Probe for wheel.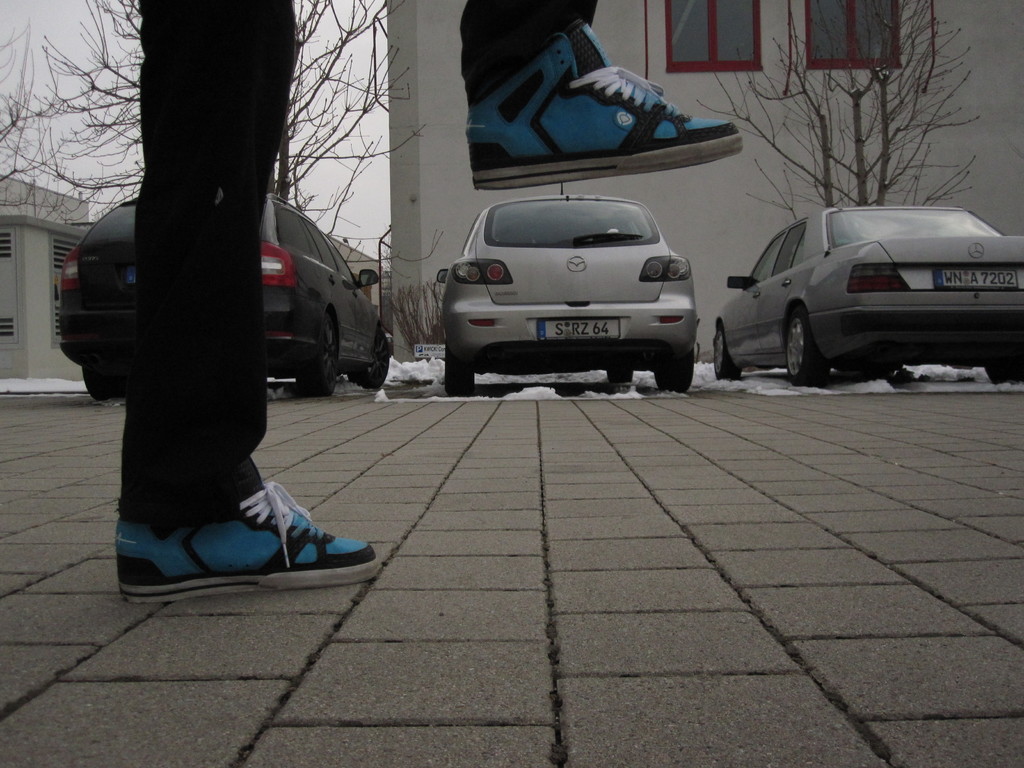
Probe result: <box>348,325,390,392</box>.
